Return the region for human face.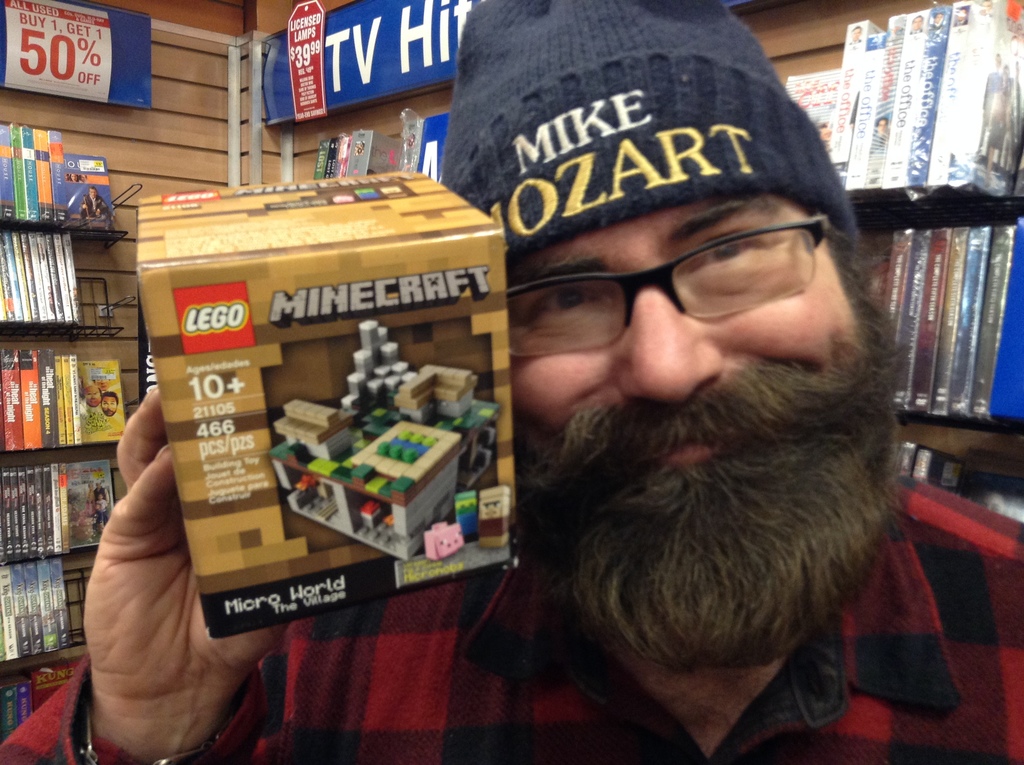
region(98, 393, 118, 417).
